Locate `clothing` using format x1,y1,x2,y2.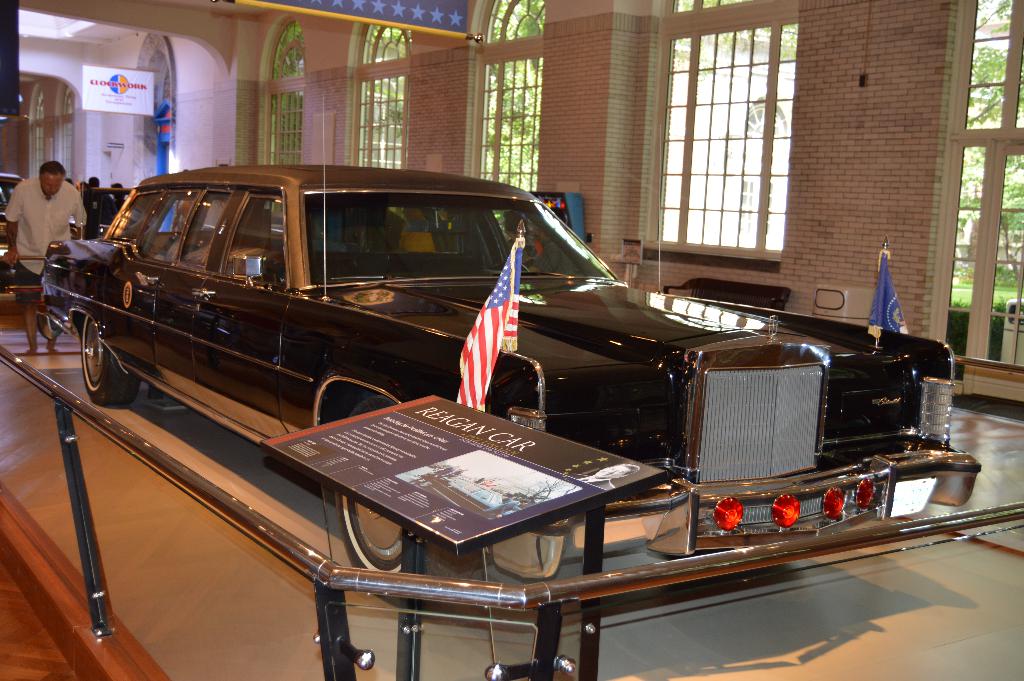
2,176,86,304.
